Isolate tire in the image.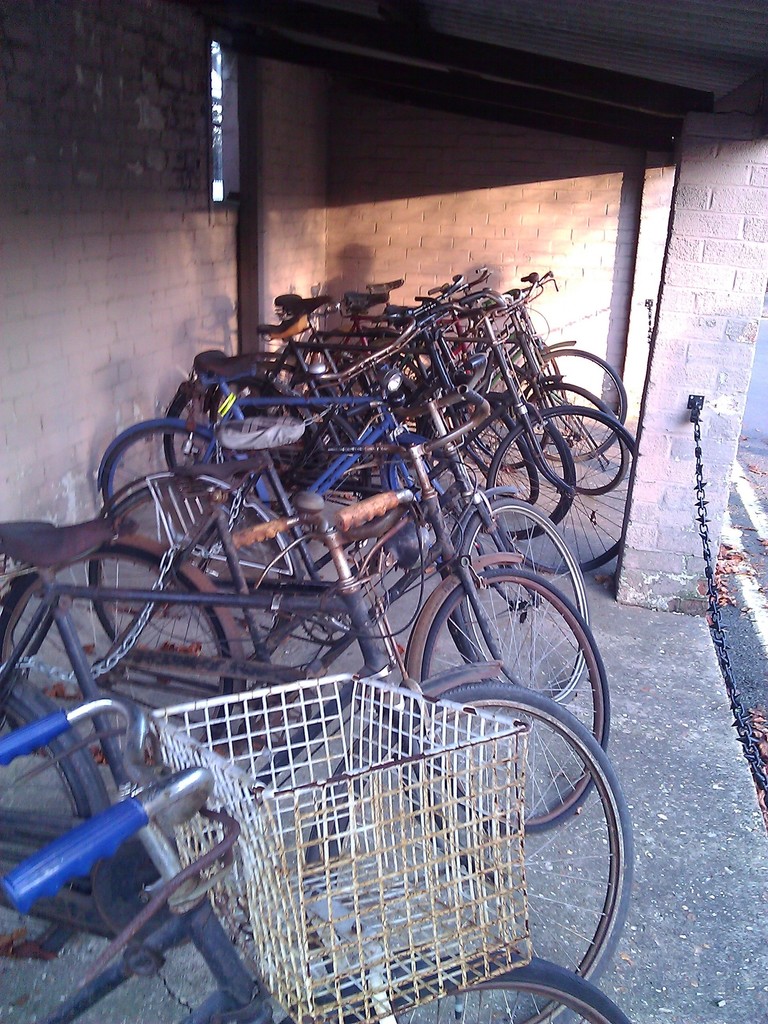
Isolated region: <bbox>86, 479, 294, 668</bbox>.
